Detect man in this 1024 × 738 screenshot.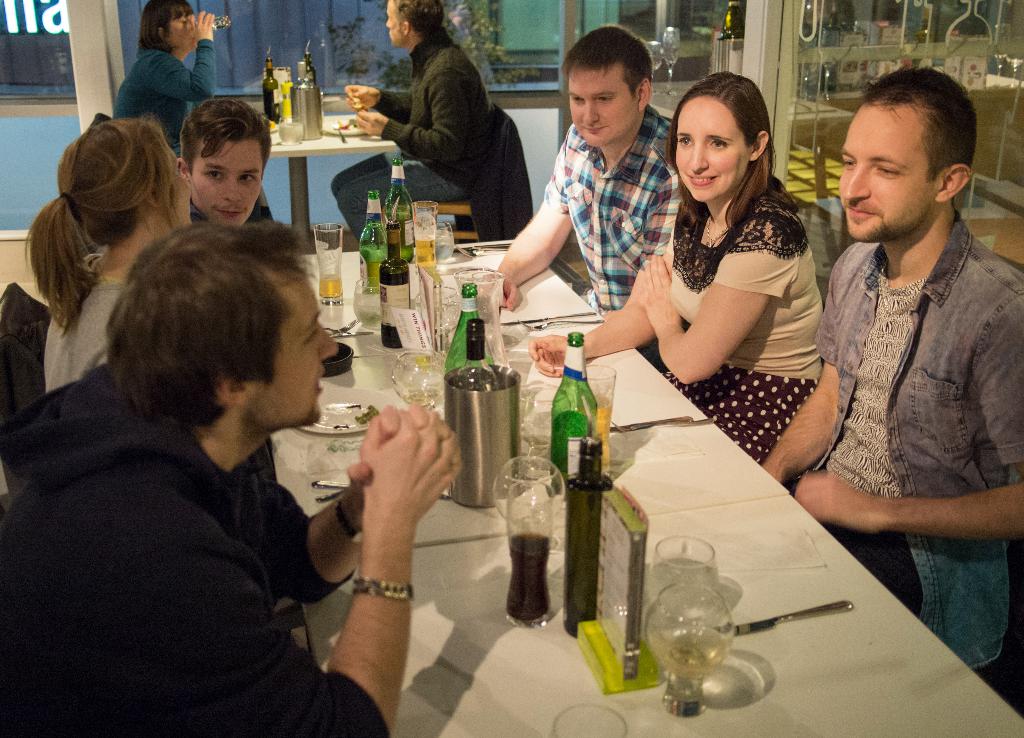
Detection: bbox=[792, 67, 1021, 618].
